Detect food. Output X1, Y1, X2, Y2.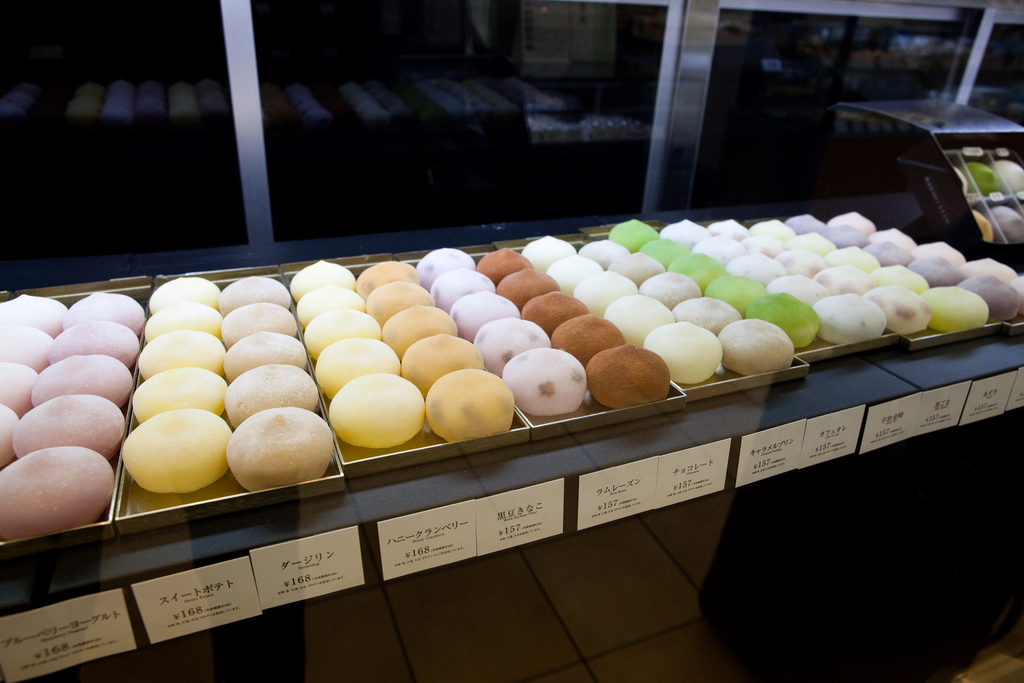
961, 254, 1016, 287.
